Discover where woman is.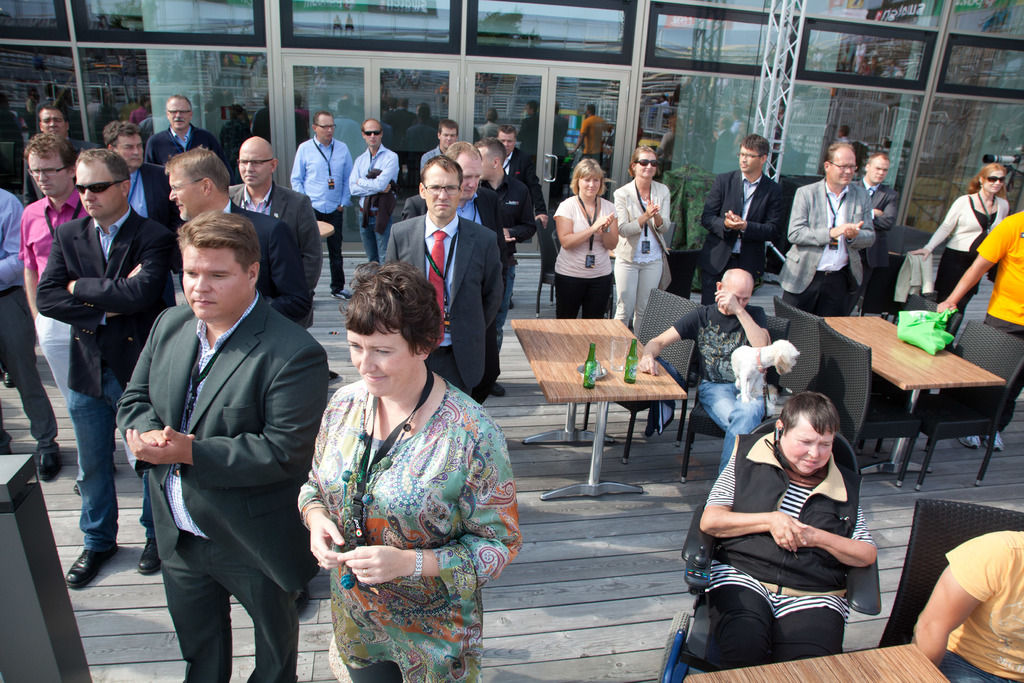
Discovered at 614 142 674 336.
